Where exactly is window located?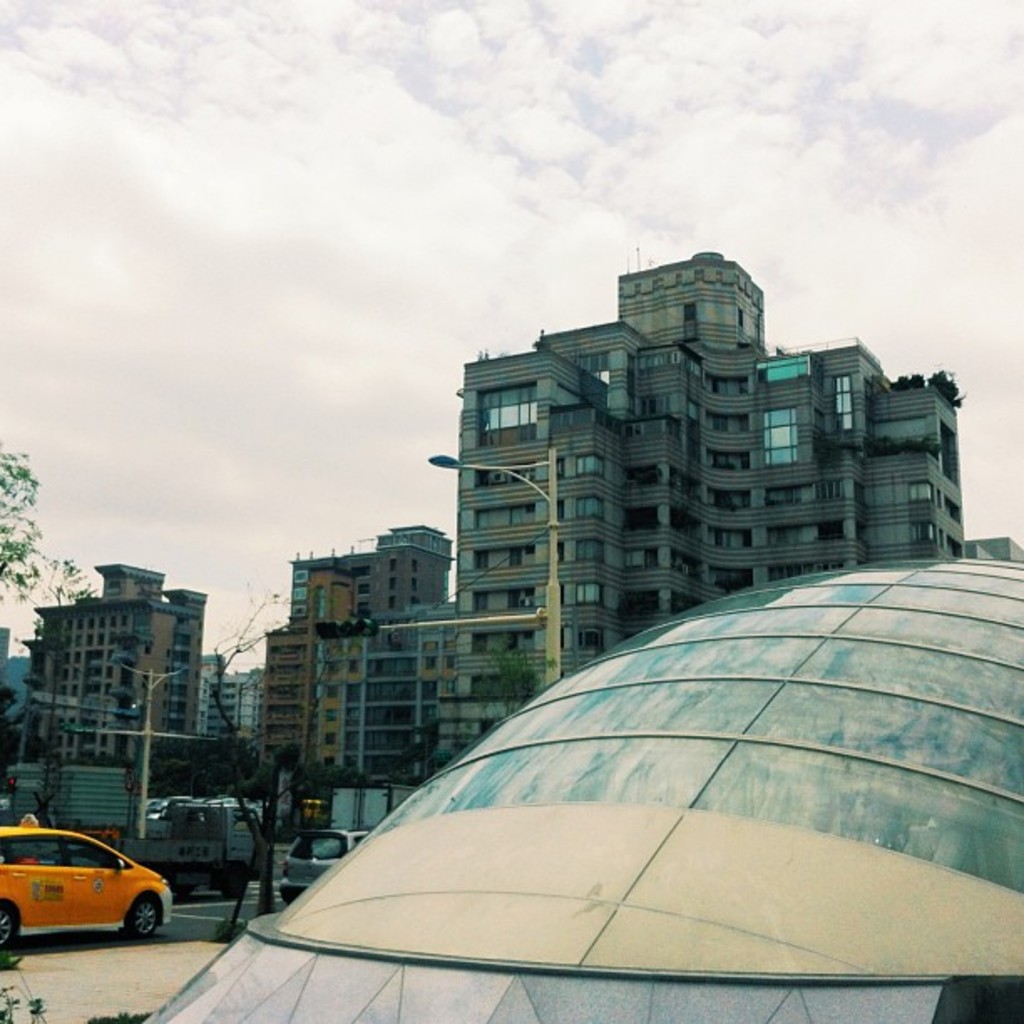
Its bounding box is detection(475, 591, 535, 611).
